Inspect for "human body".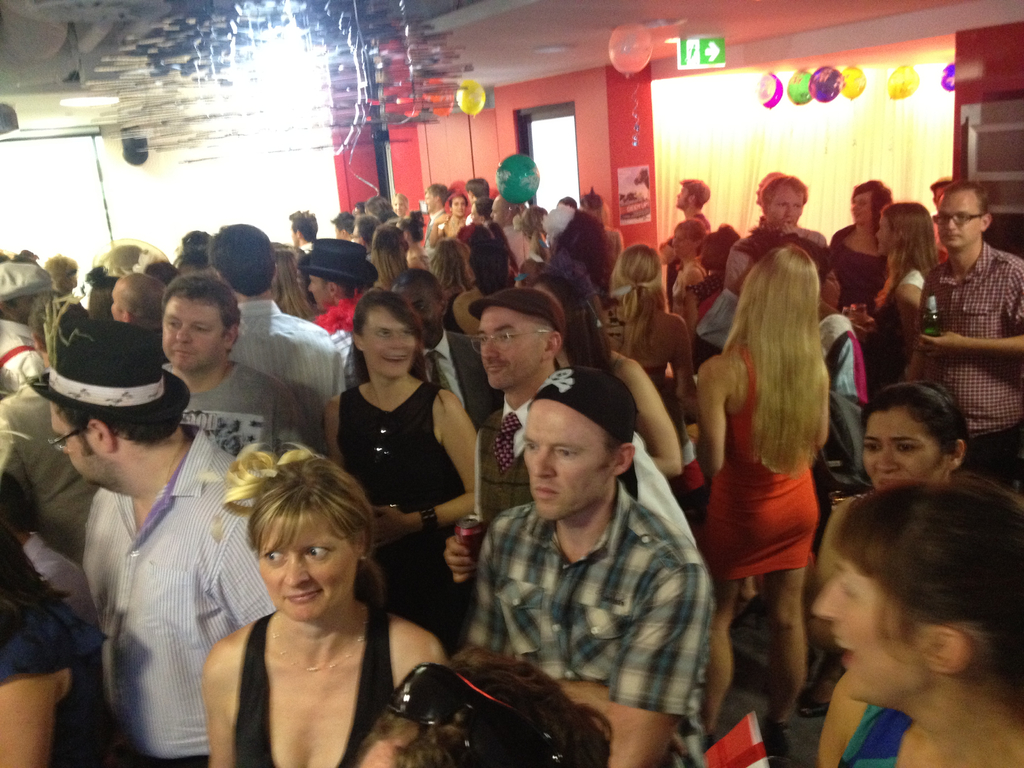
Inspection: 448:378:732:755.
